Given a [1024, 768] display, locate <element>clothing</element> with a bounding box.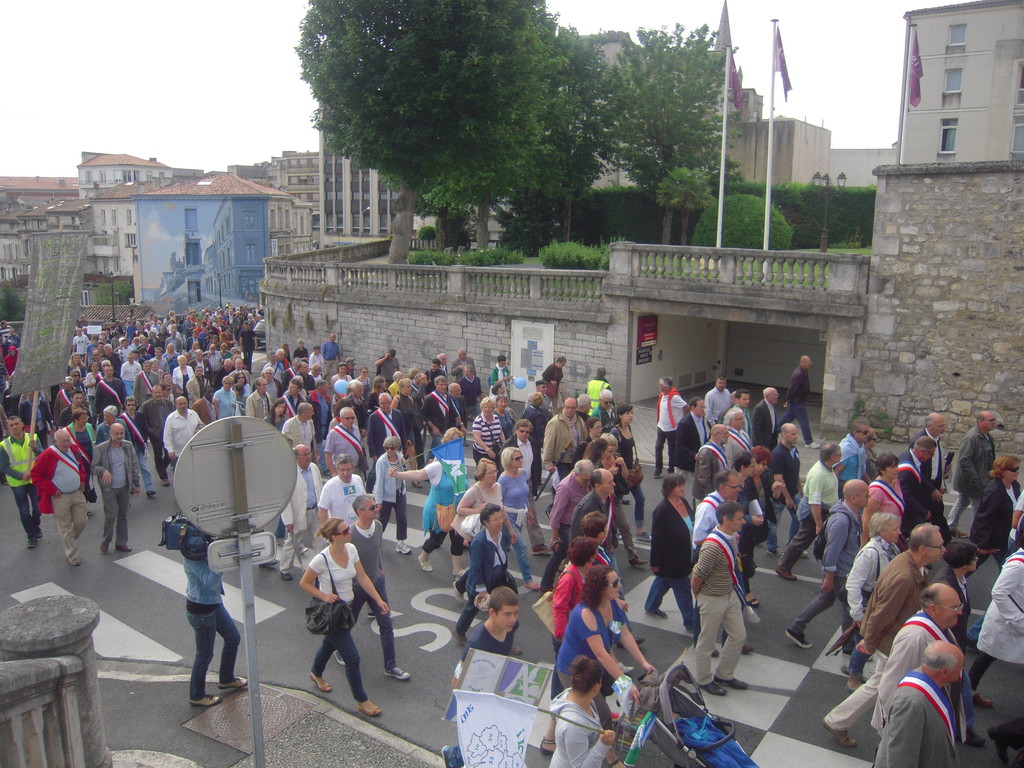
Located: bbox(844, 536, 905, 623).
